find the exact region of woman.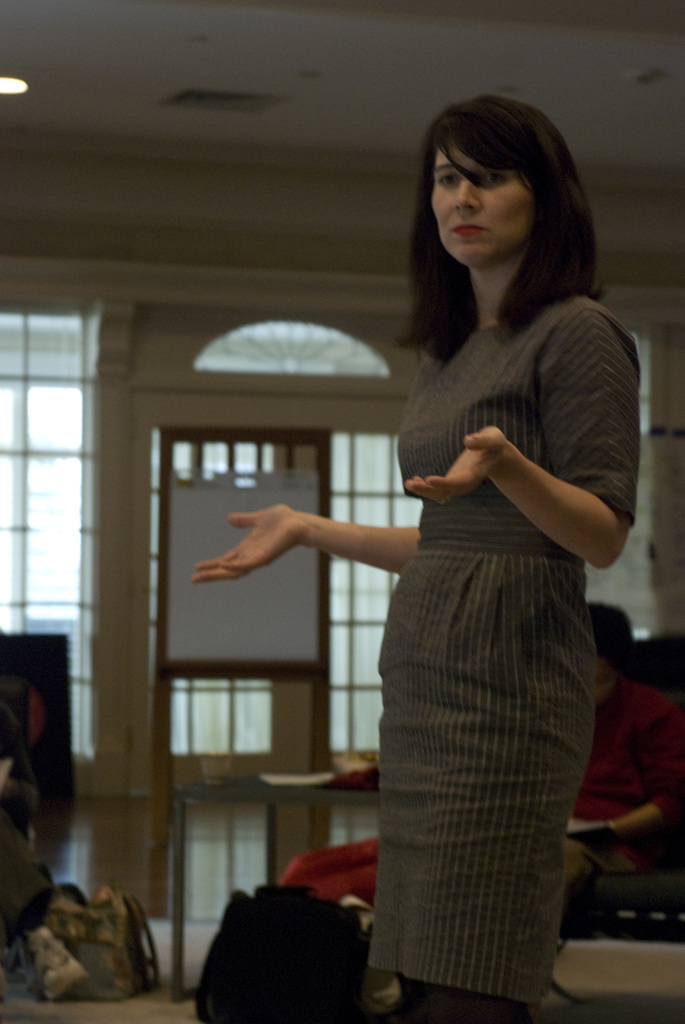
Exact region: {"left": 182, "top": 81, "right": 654, "bottom": 1023}.
